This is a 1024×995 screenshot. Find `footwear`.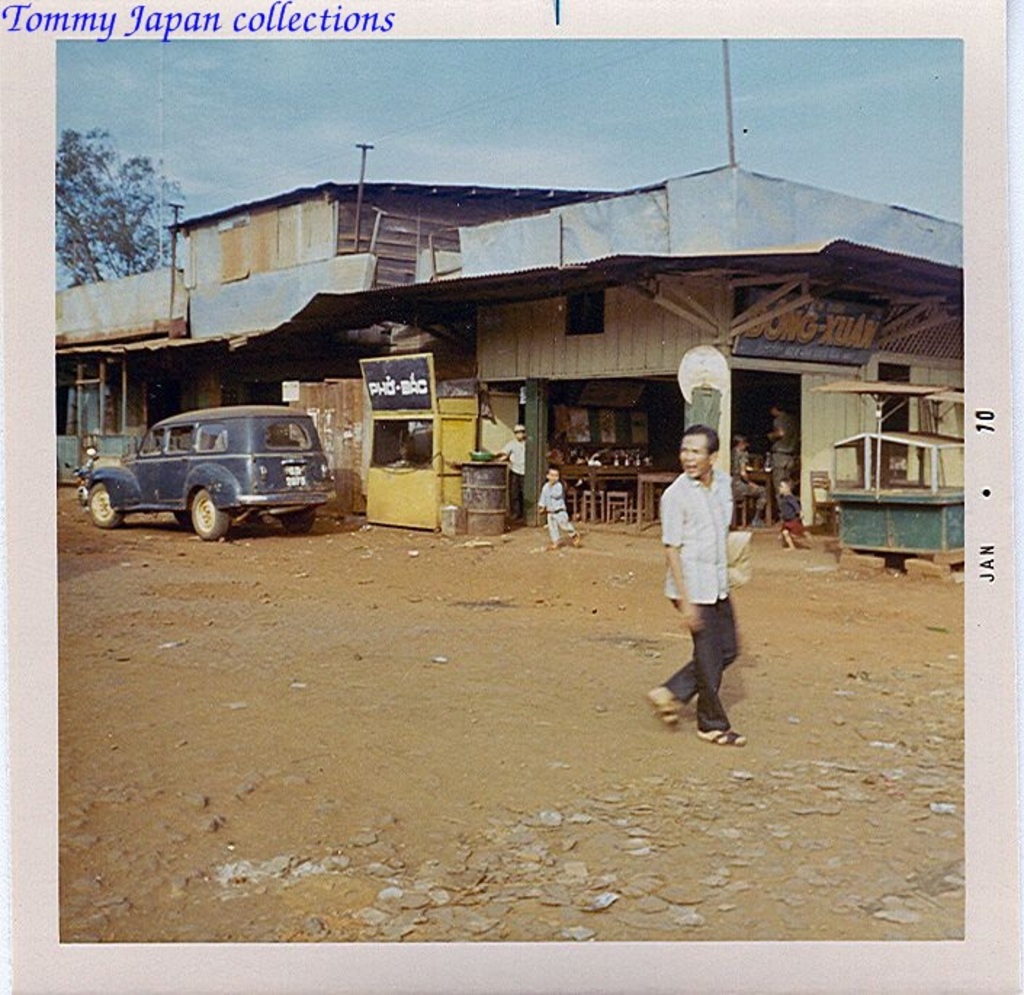
Bounding box: <region>697, 723, 748, 752</region>.
